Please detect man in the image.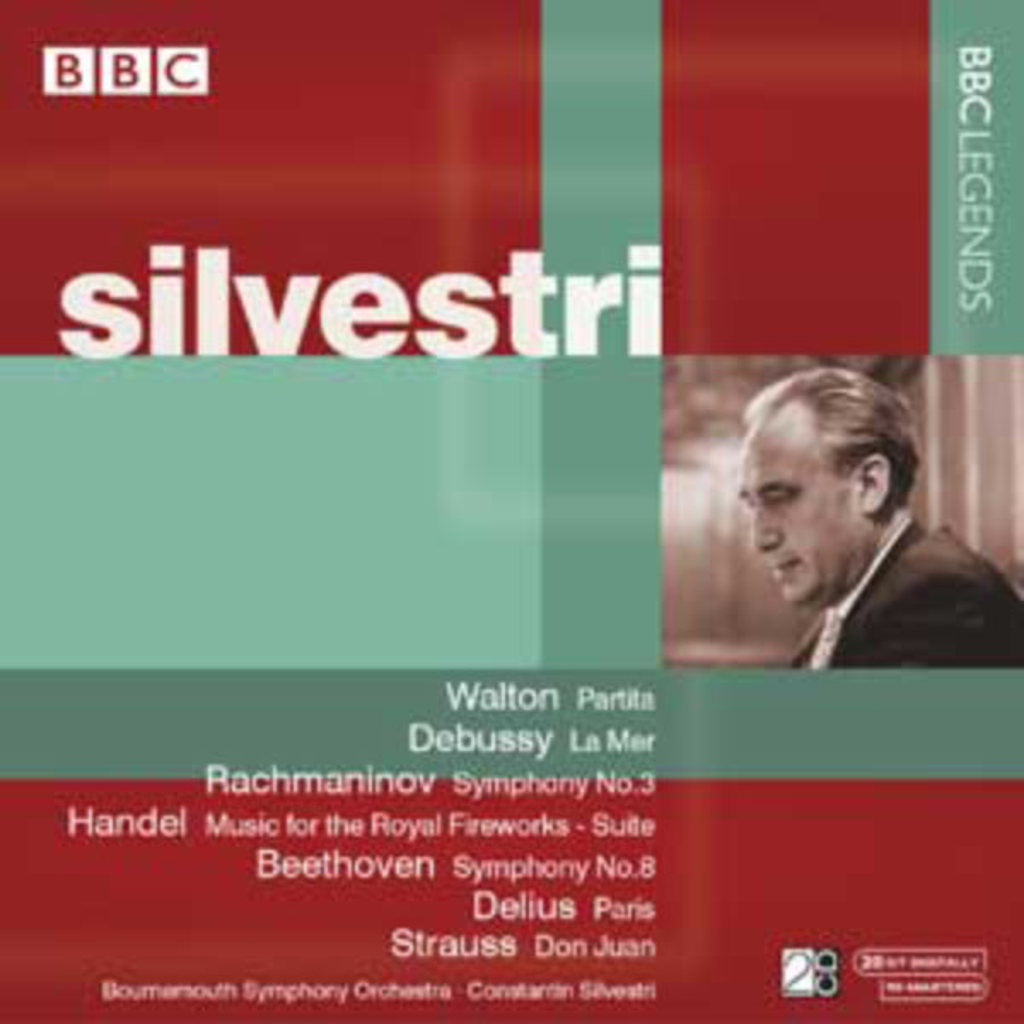
bbox(739, 365, 1022, 669).
